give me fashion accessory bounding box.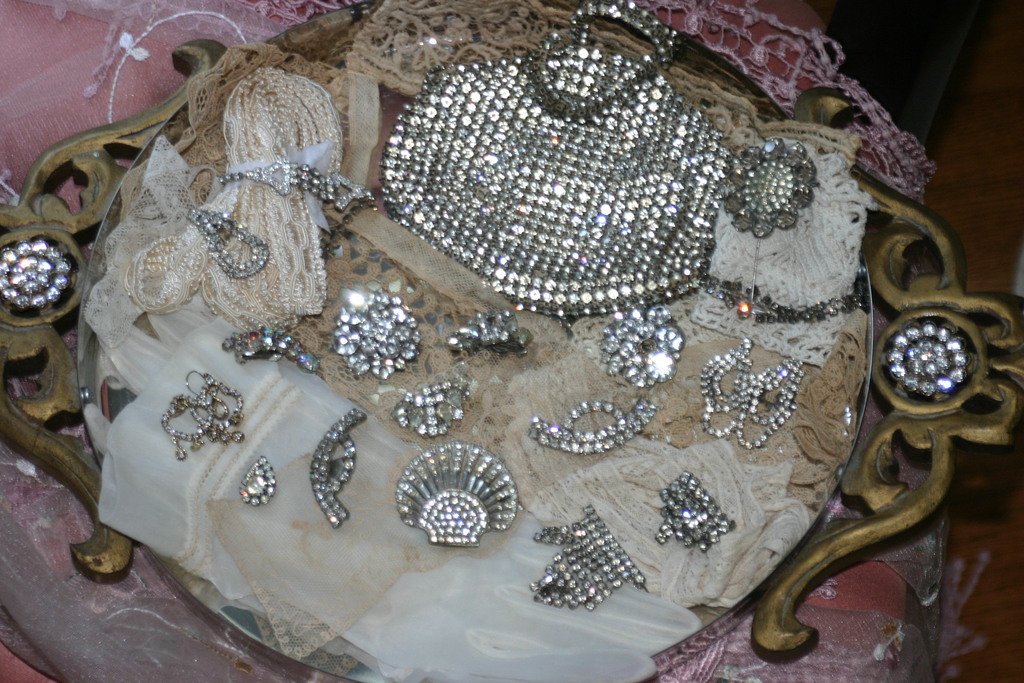
BBox(527, 398, 656, 453).
